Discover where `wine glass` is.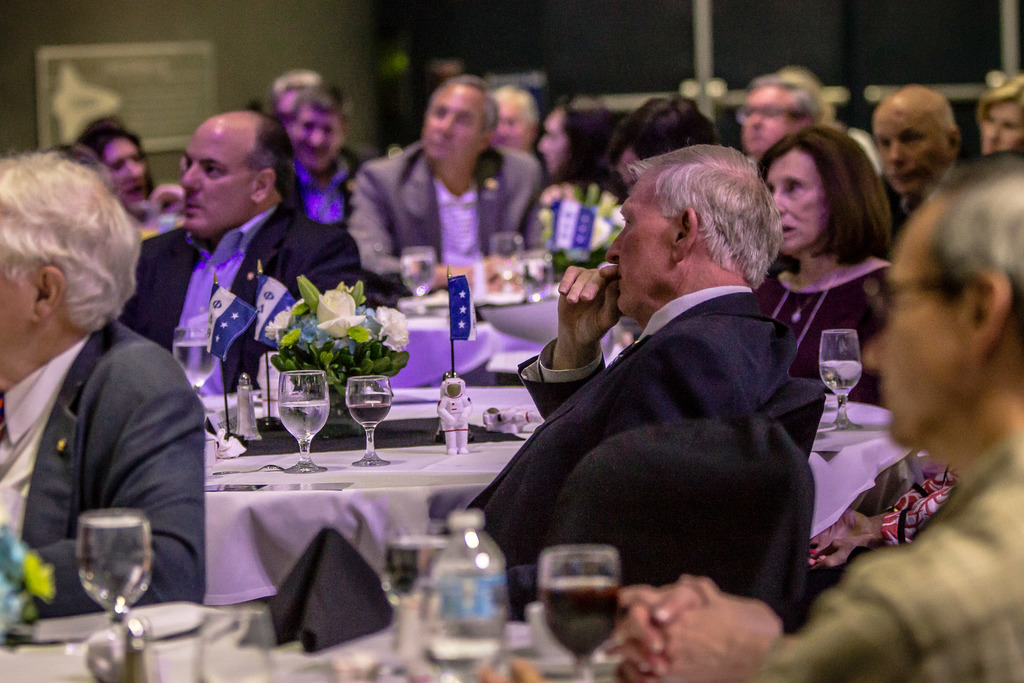
Discovered at region(492, 236, 521, 298).
